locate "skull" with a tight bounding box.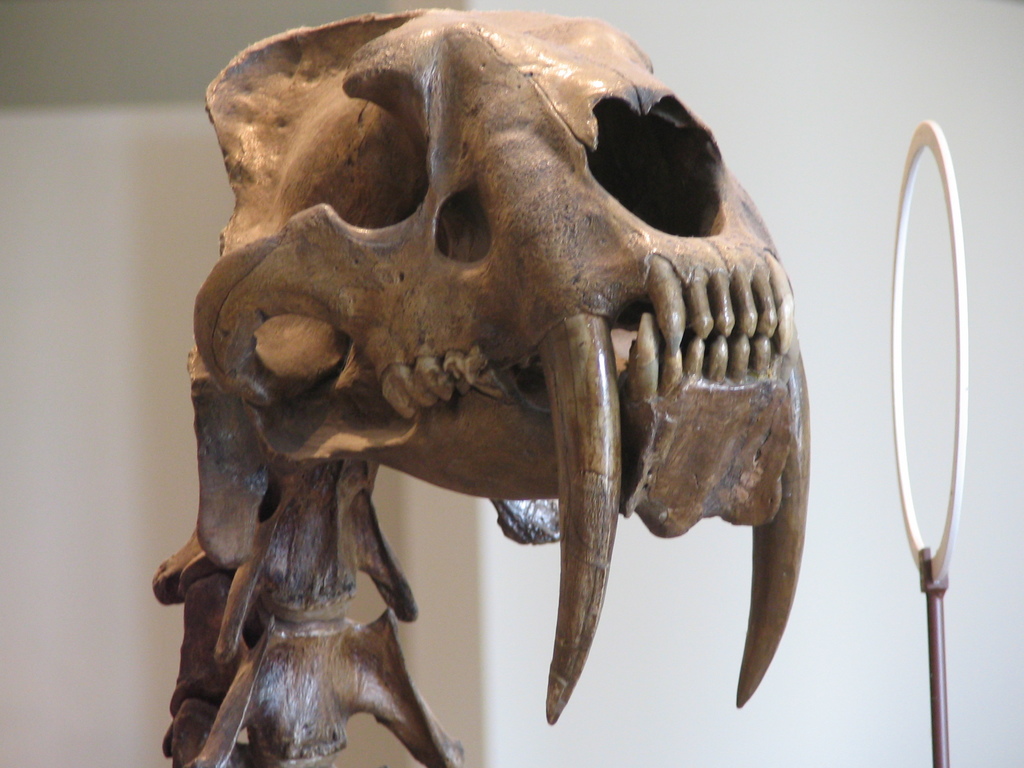
left=152, top=9, right=811, bottom=767.
